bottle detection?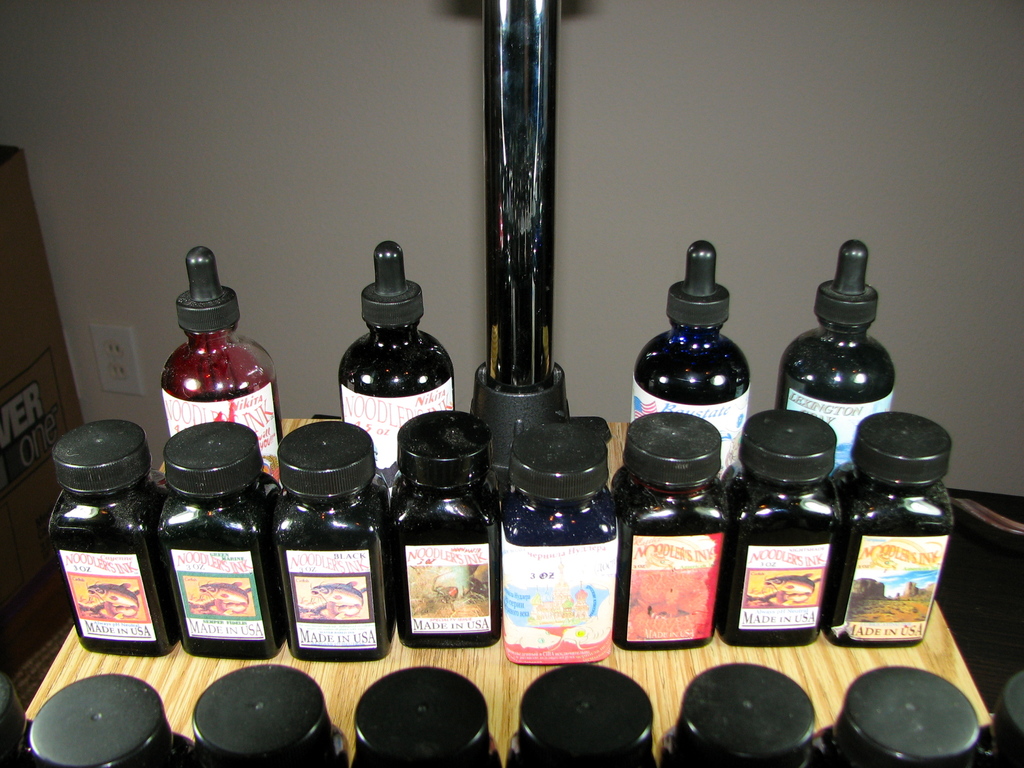
left=659, top=669, right=835, bottom=767
